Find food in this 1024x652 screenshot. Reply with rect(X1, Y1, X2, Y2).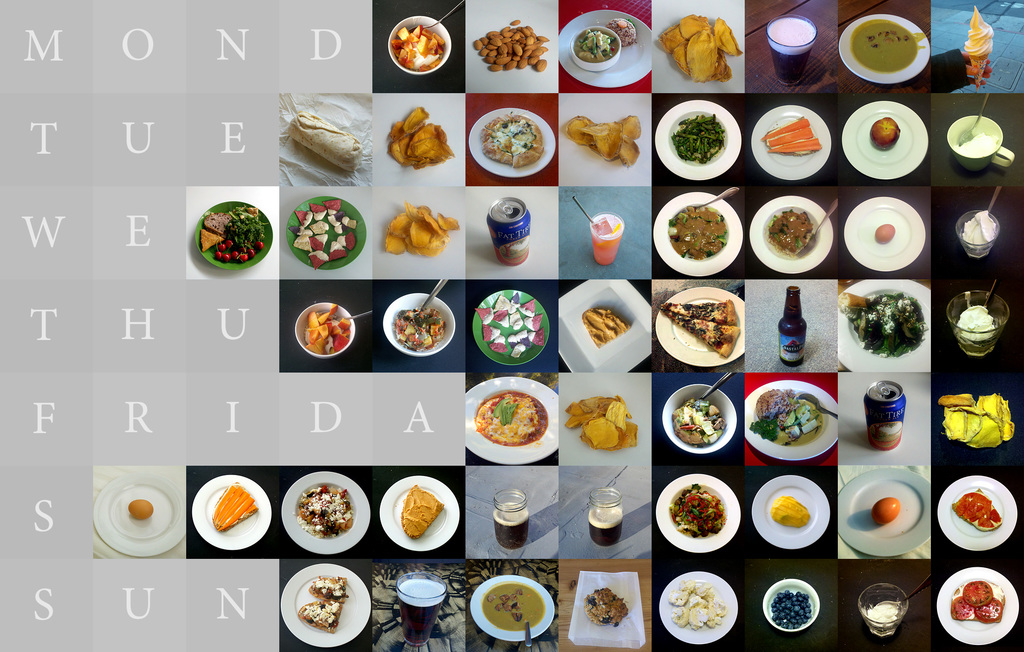
rect(383, 203, 458, 257).
